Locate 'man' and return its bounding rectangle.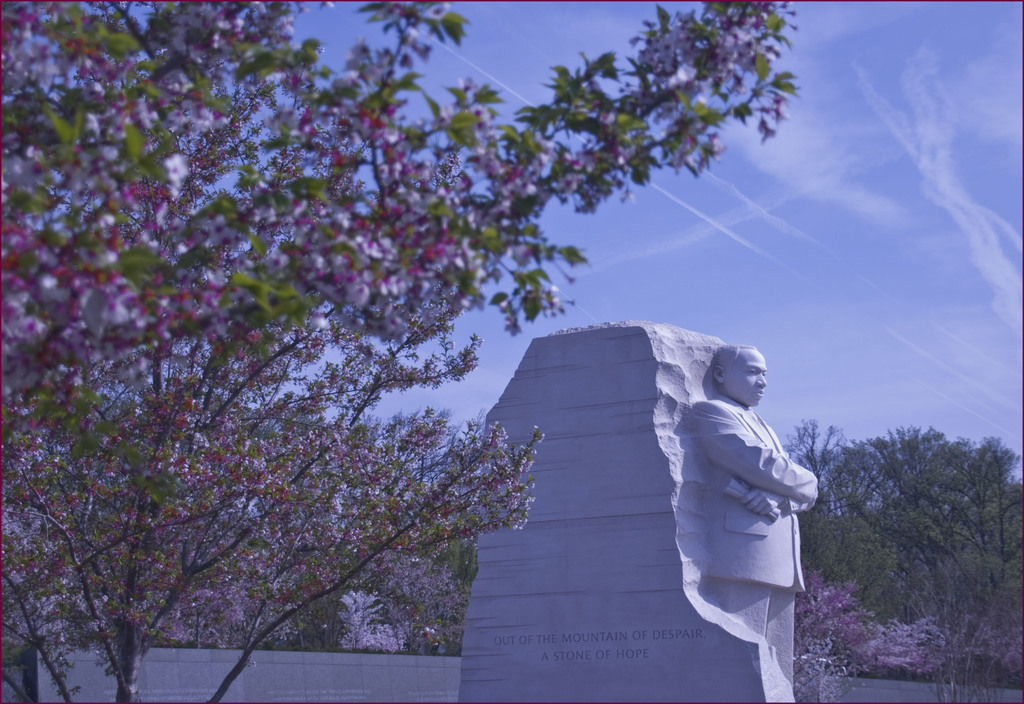
<bbox>696, 341, 819, 698</bbox>.
